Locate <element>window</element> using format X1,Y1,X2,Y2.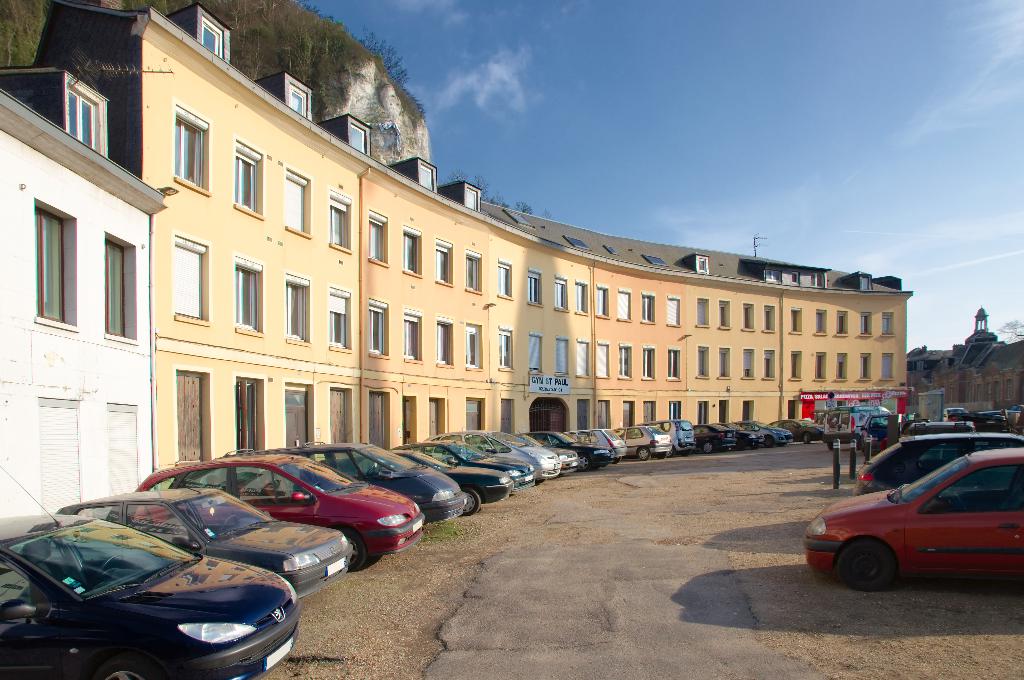
285,171,308,232.
